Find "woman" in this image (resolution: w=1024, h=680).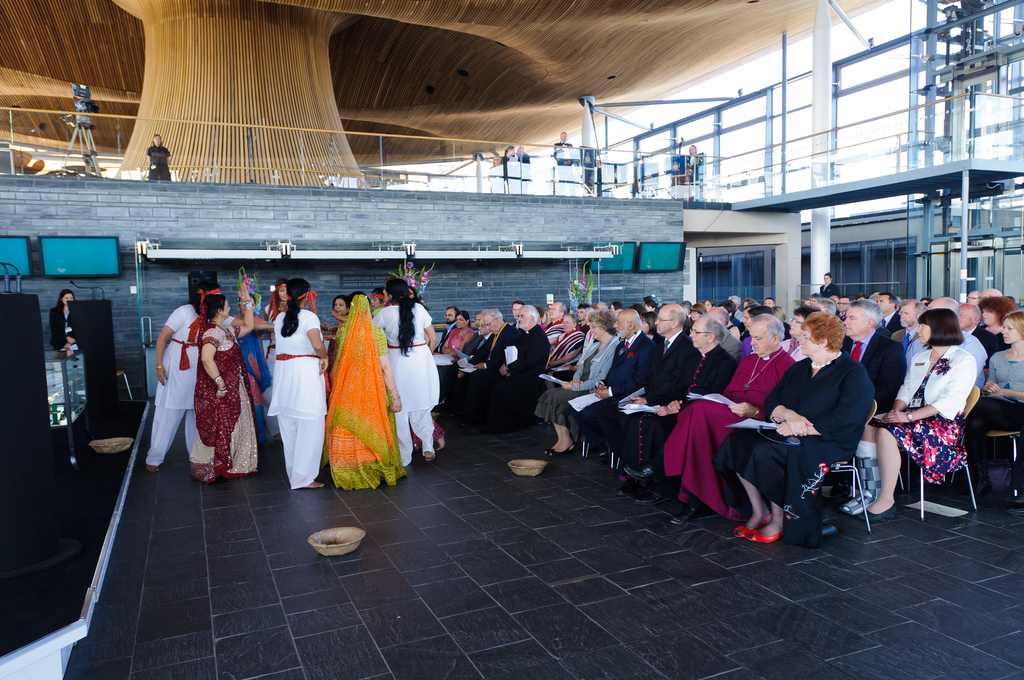
686:143:697:179.
